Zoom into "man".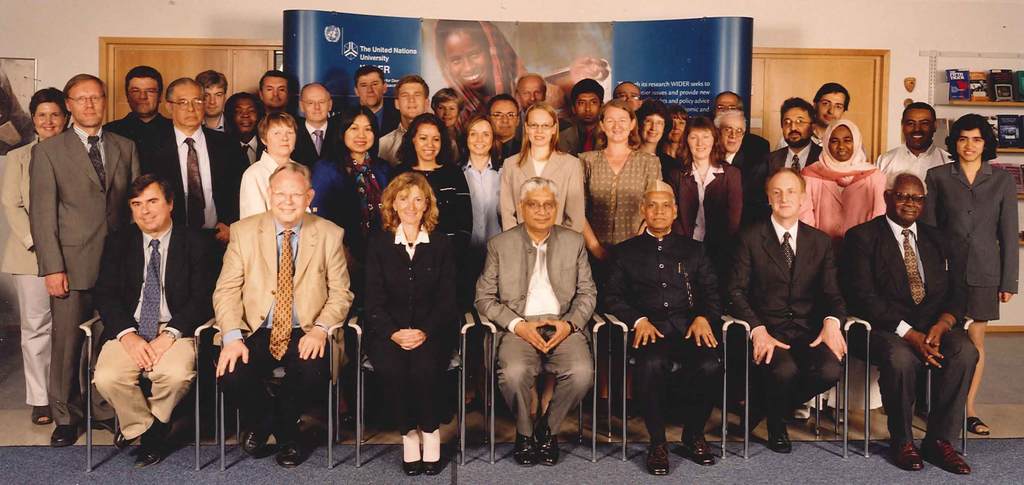
Zoom target: {"x1": 611, "y1": 81, "x2": 646, "y2": 113}.
